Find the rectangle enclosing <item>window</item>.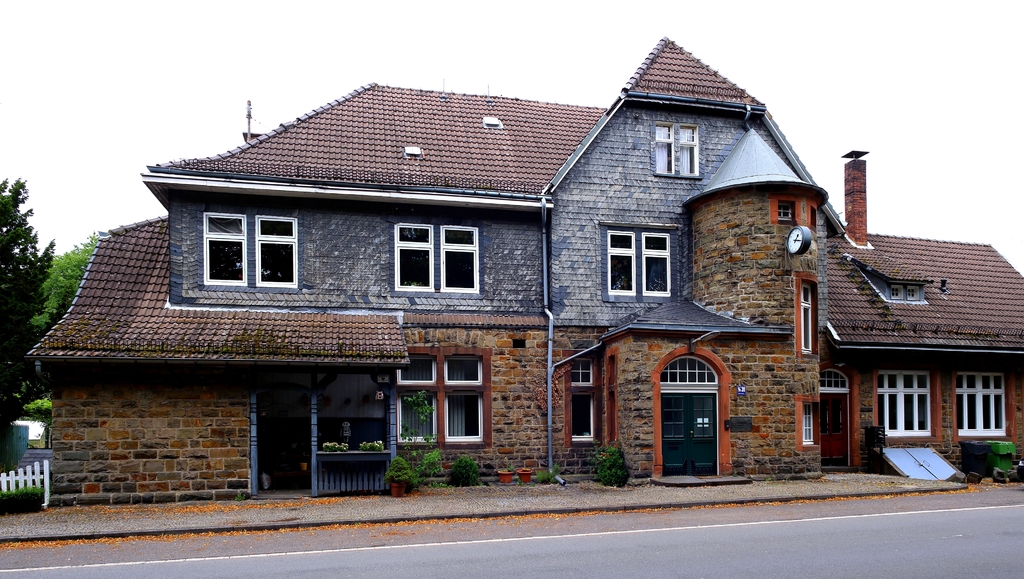
655:359:722:386.
